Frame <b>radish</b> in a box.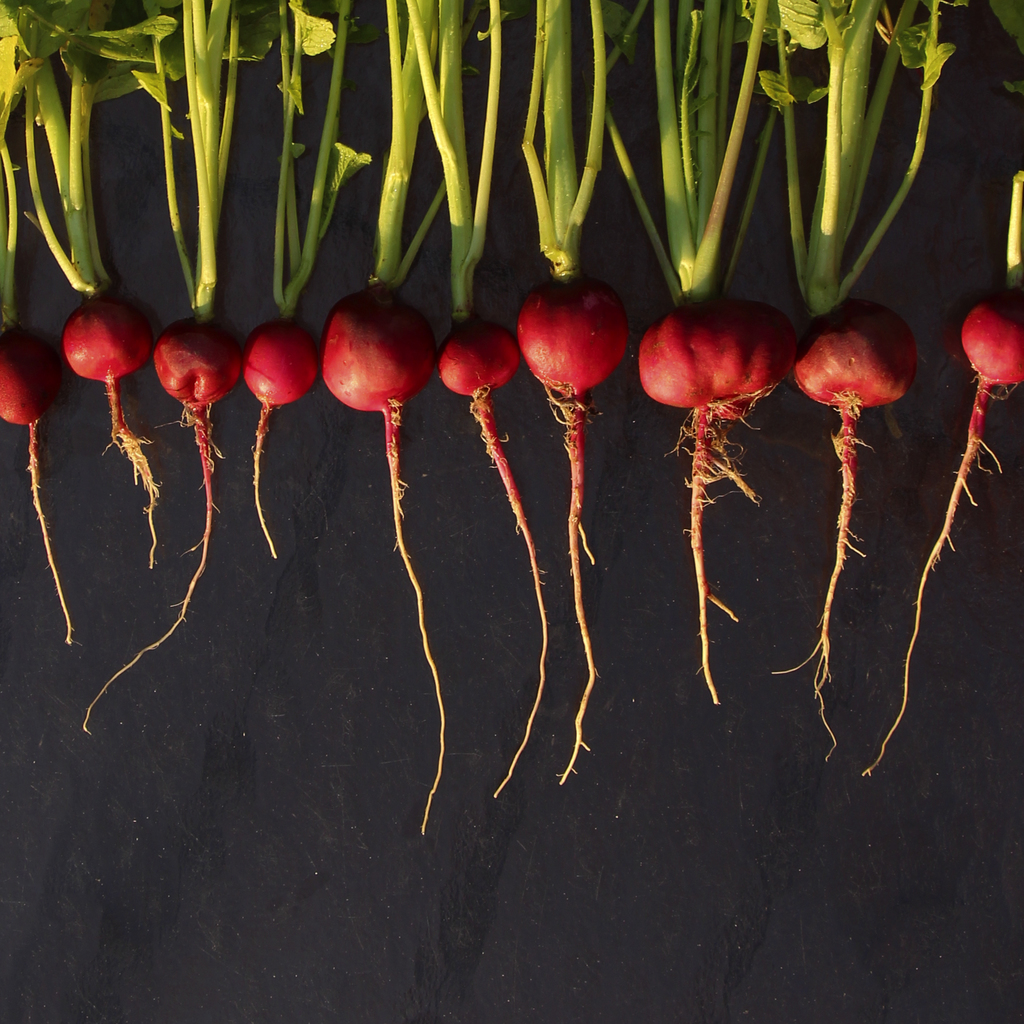
x1=235 y1=0 x2=326 y2=560.
